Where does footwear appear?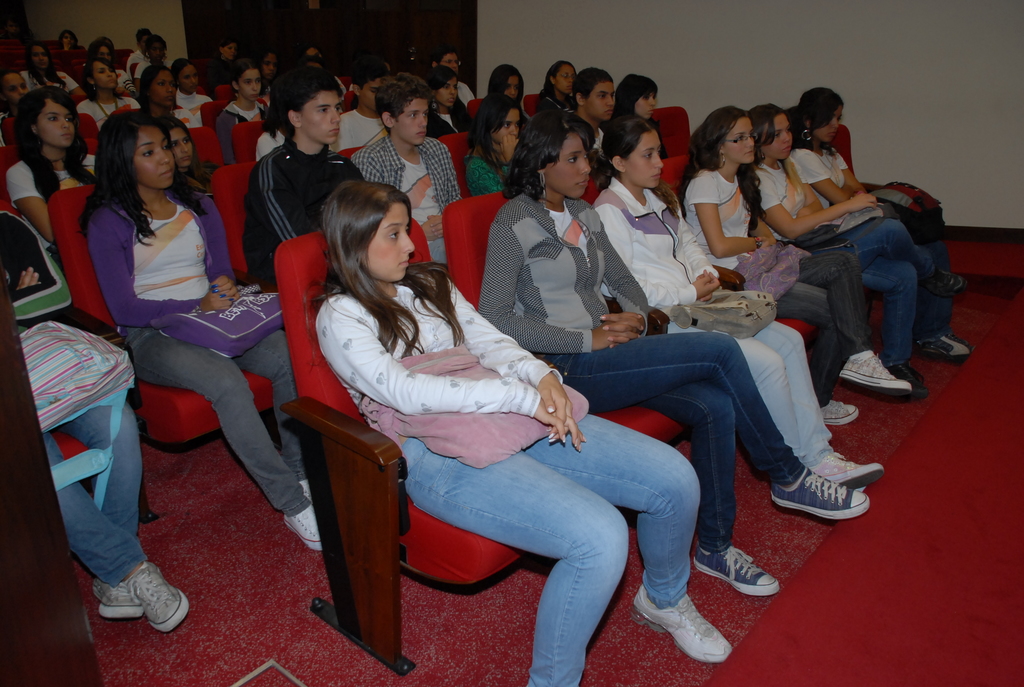
Appears at {"x1": 299, "y1": 479, "x2": 314, "y2": 505}.
